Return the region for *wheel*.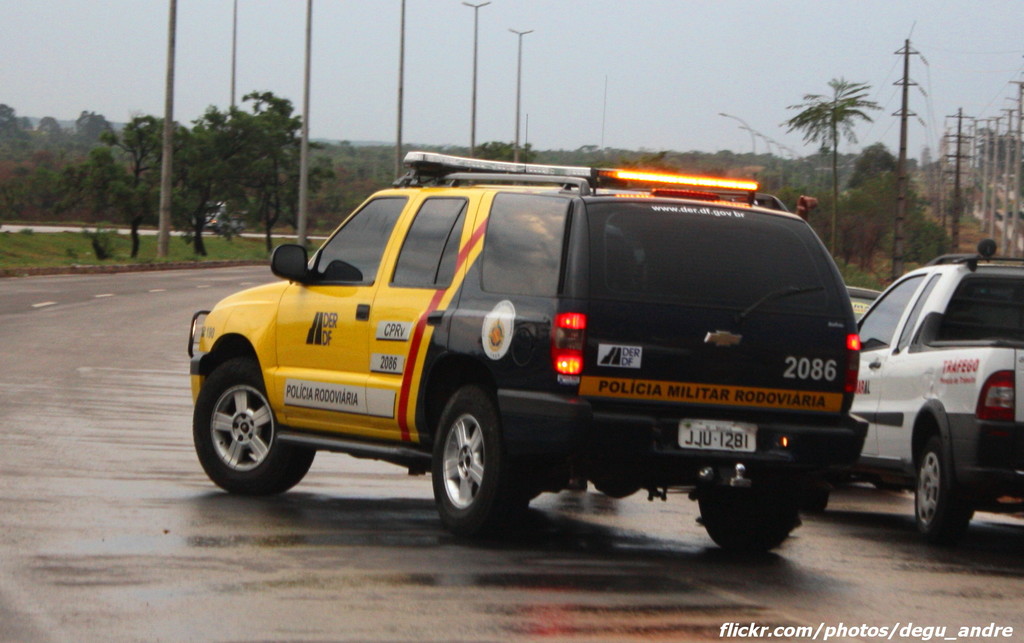
x1=192 y1=361 x2=319 y2=500.
